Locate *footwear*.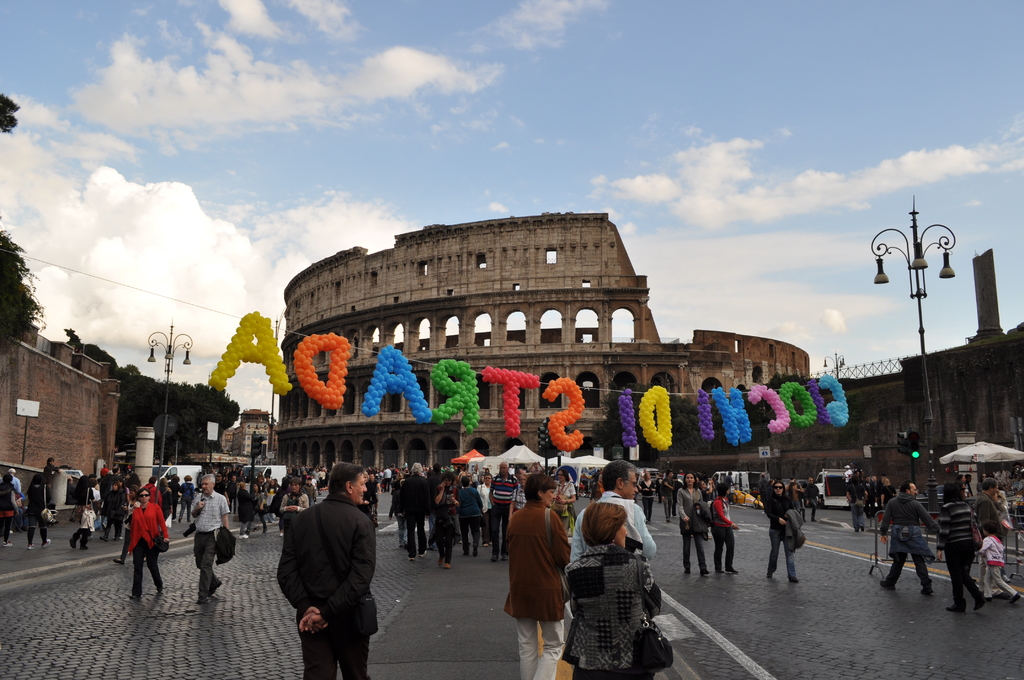
Bounding box: locate(701, 570, 708, 574).
